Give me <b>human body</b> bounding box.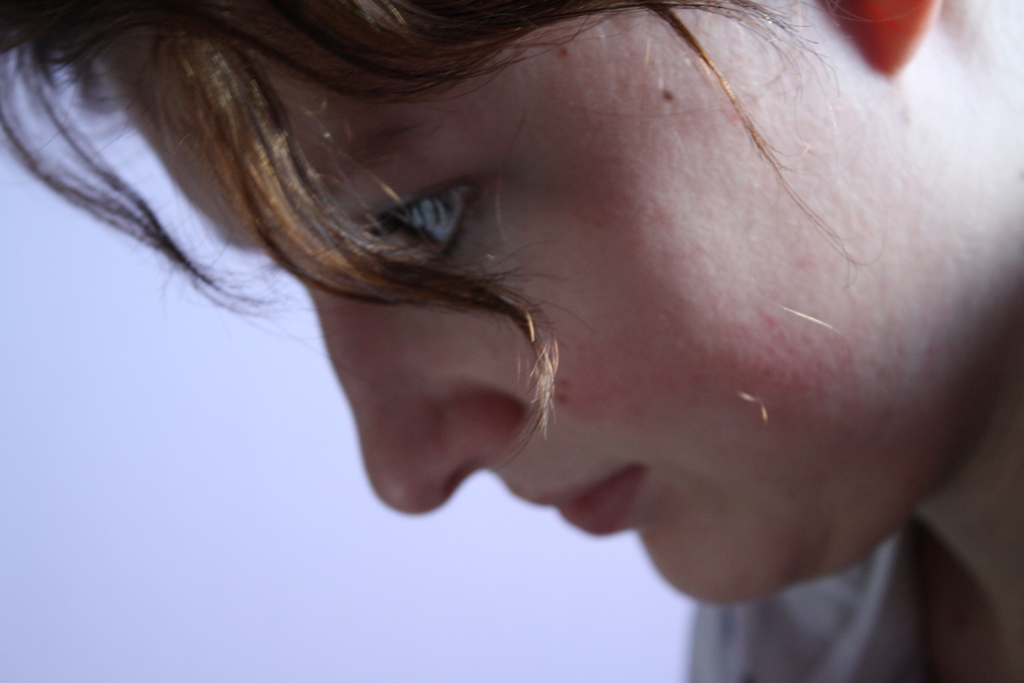
bbox(0, 0, 1023, 682).
